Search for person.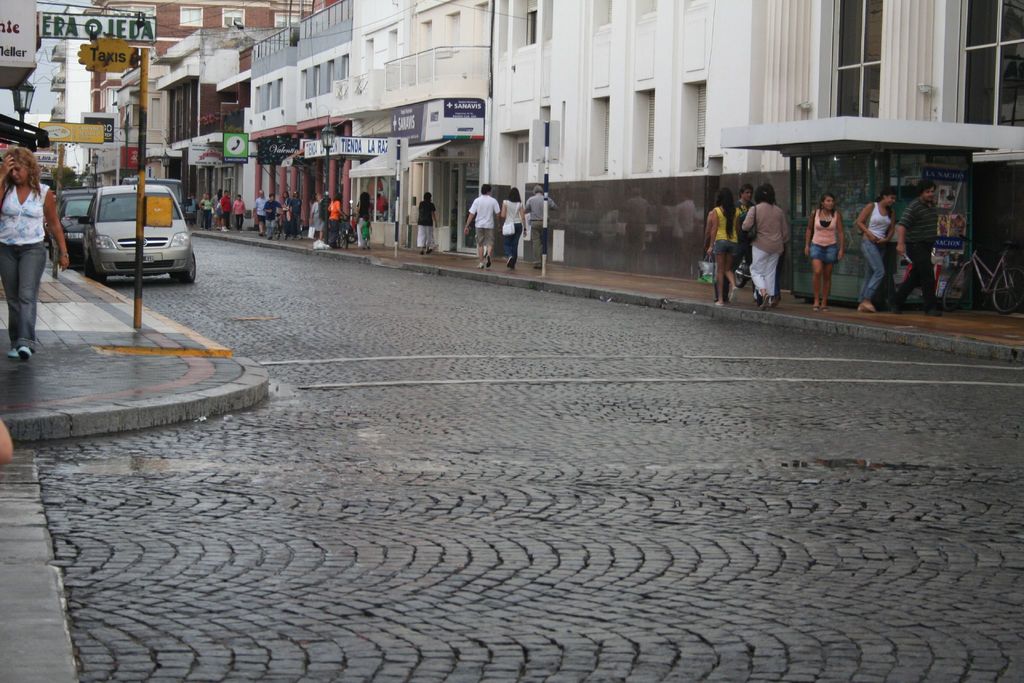
Found at box=[416, 188, 440, 254].
